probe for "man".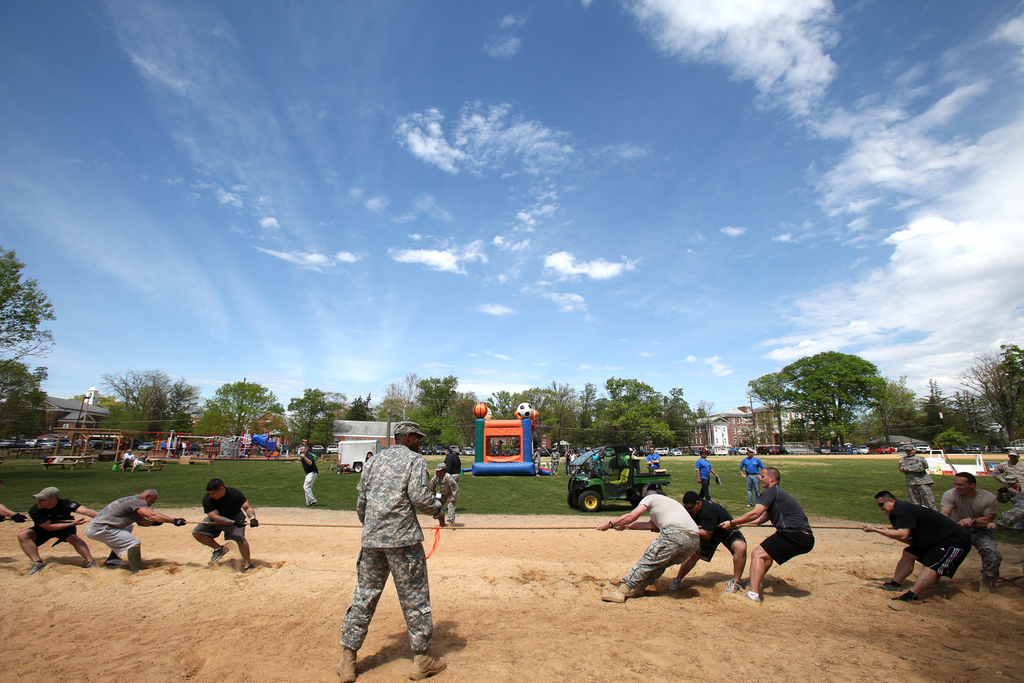
Probe result: l=300, t=441, r=317, b=508.
